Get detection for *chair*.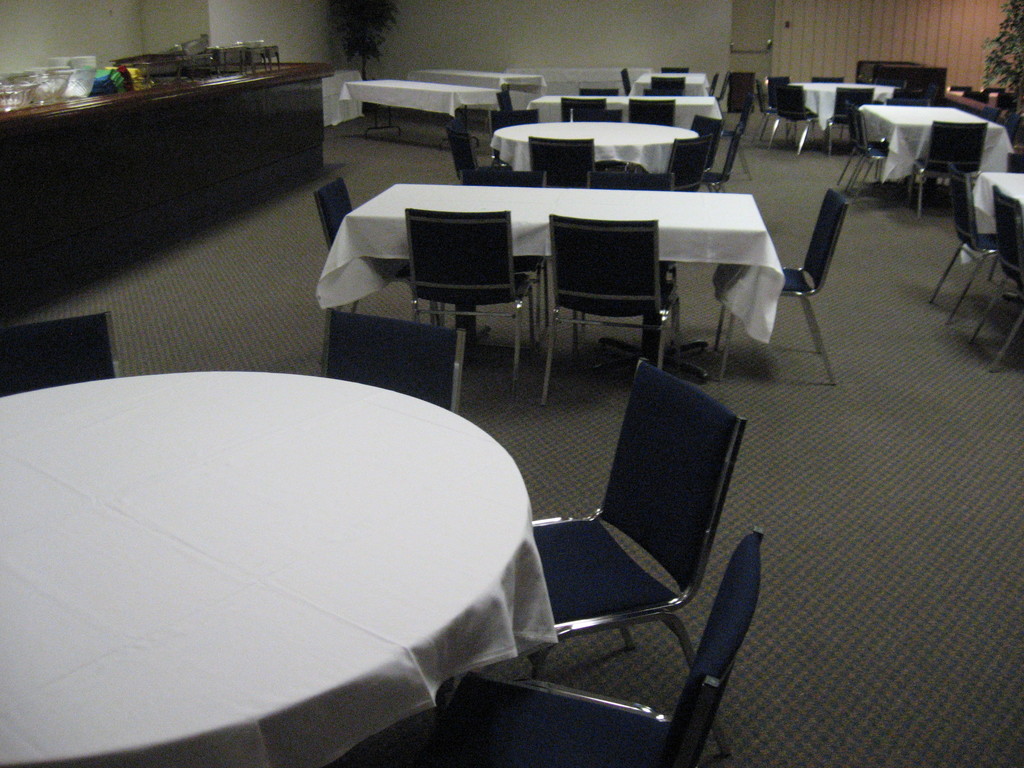
Detection: rect(628, 95, 675, 122).
